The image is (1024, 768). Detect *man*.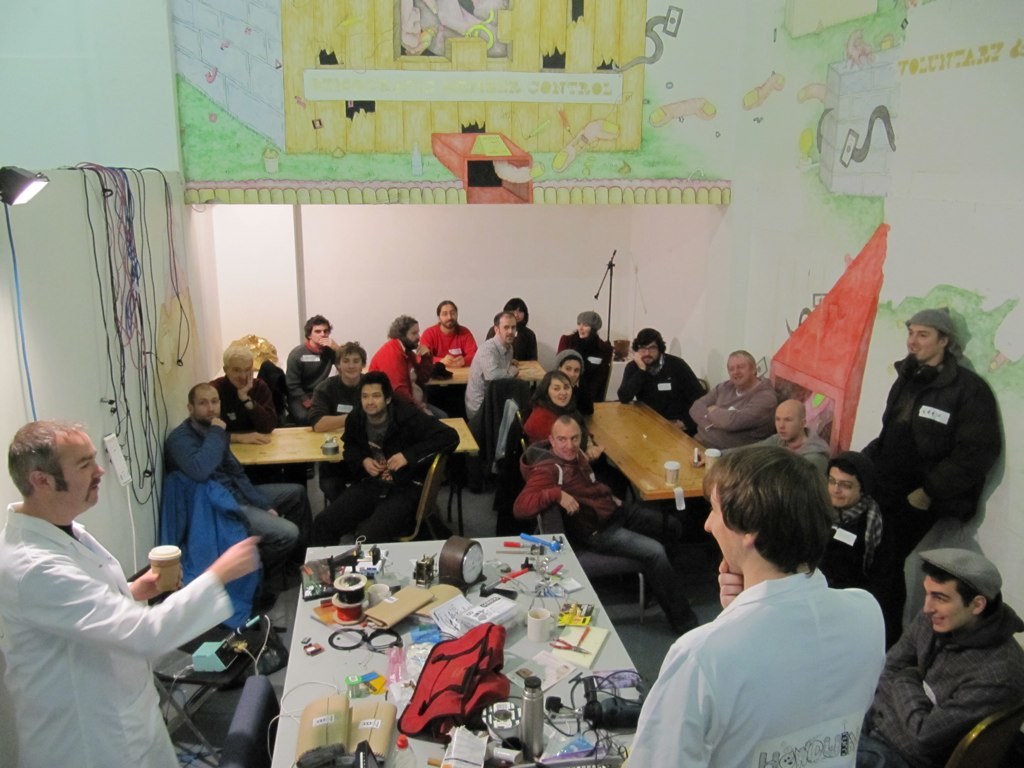
Detection: 307:369:460:548.
